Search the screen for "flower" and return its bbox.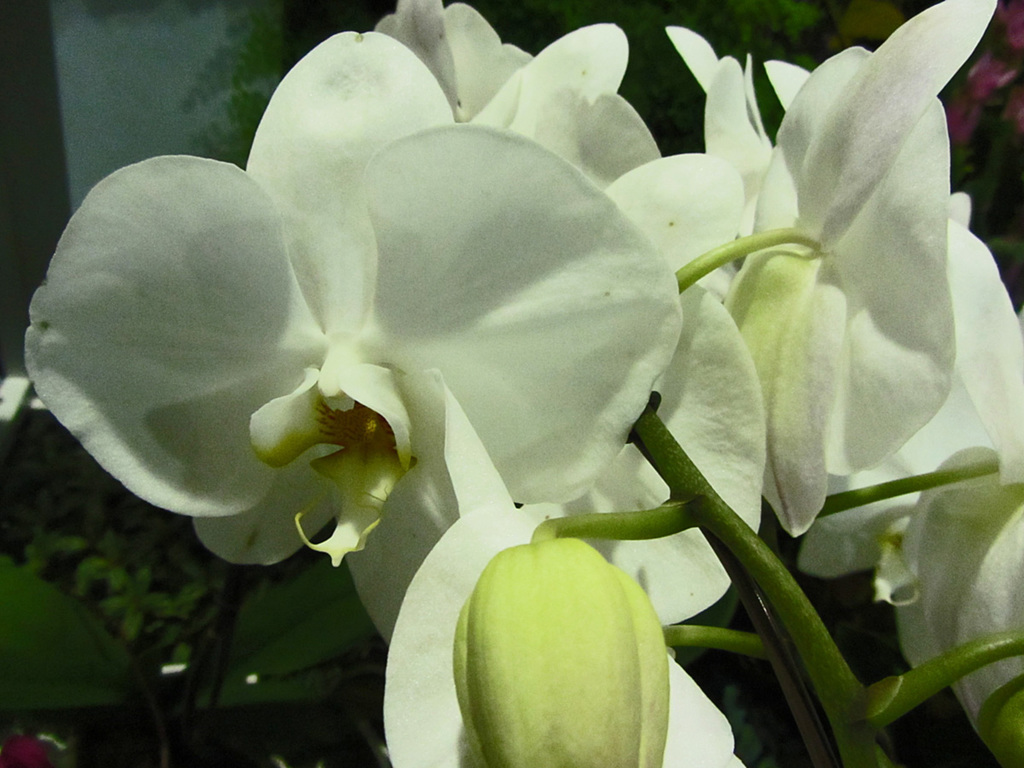
Found: x1=53, y1=59, x2=708, y2=580.
